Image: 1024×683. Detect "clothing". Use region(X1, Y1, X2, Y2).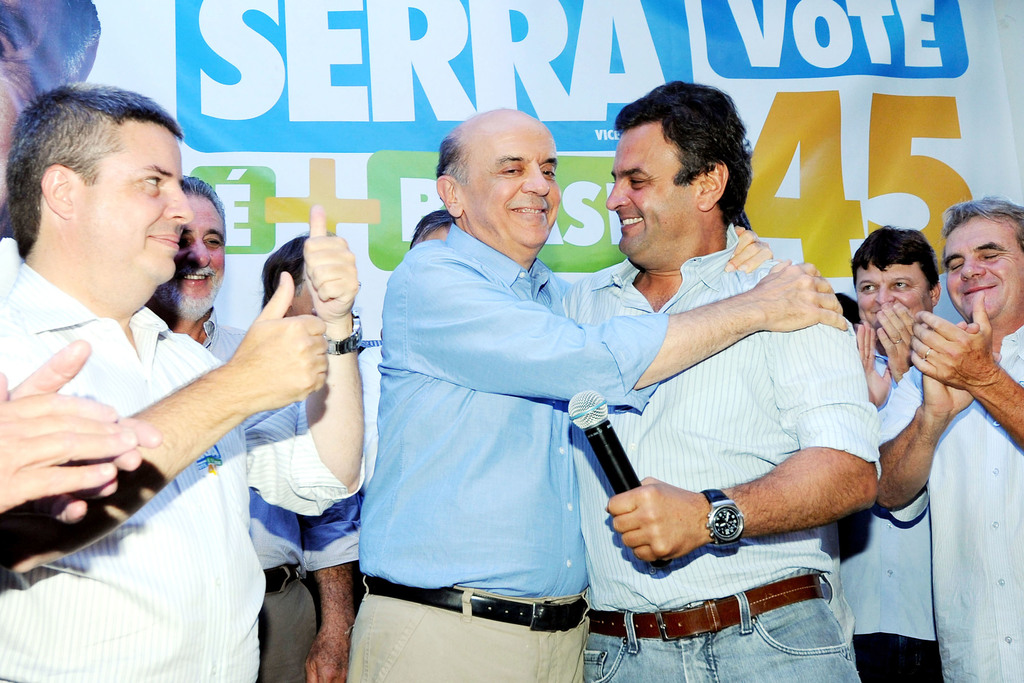
region(918, 325, 1023, 682).
